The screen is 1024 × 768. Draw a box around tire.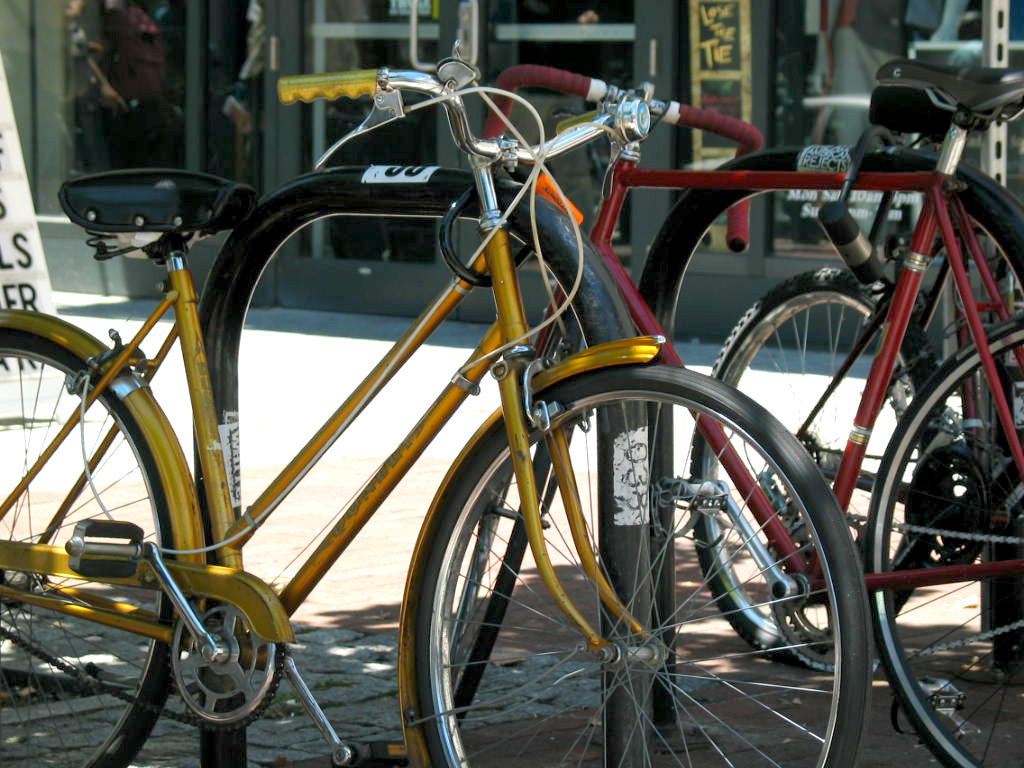
865, 314, 1023, 767.
